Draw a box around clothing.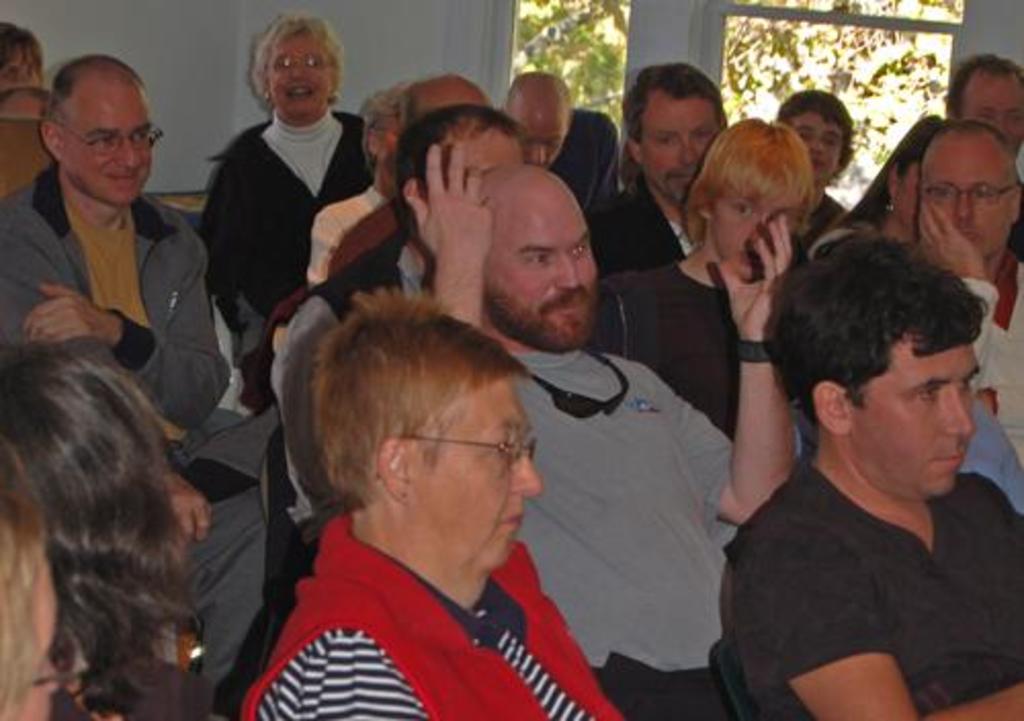
<bbox>711, 404, 1016, 703</bbox>.
